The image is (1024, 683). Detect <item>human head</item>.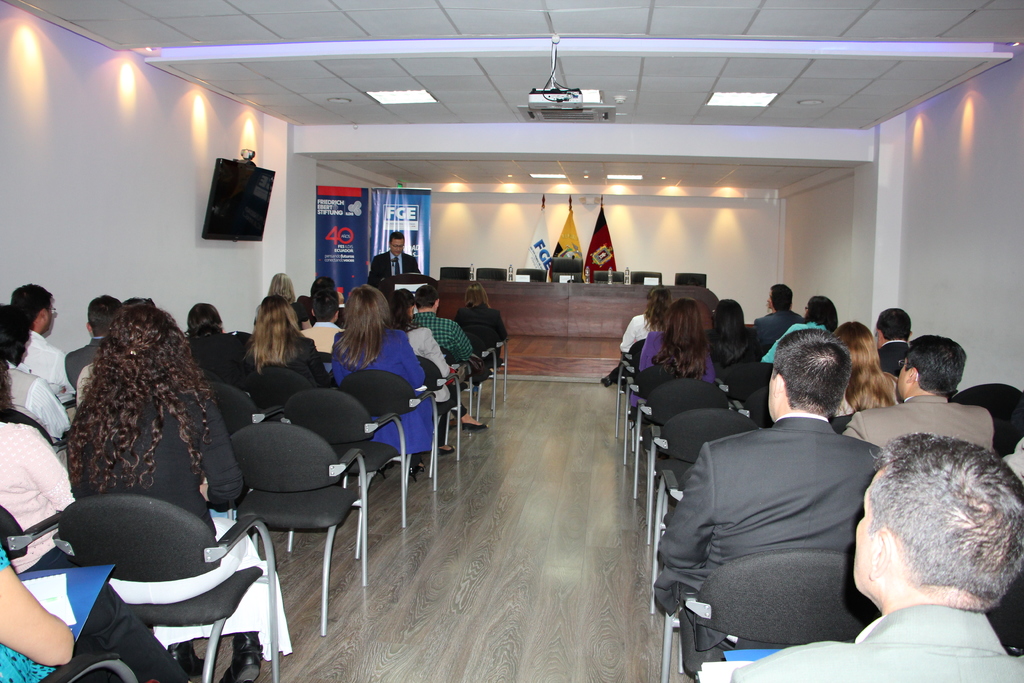
Detection: select_region(646, 286, 670, 310).
